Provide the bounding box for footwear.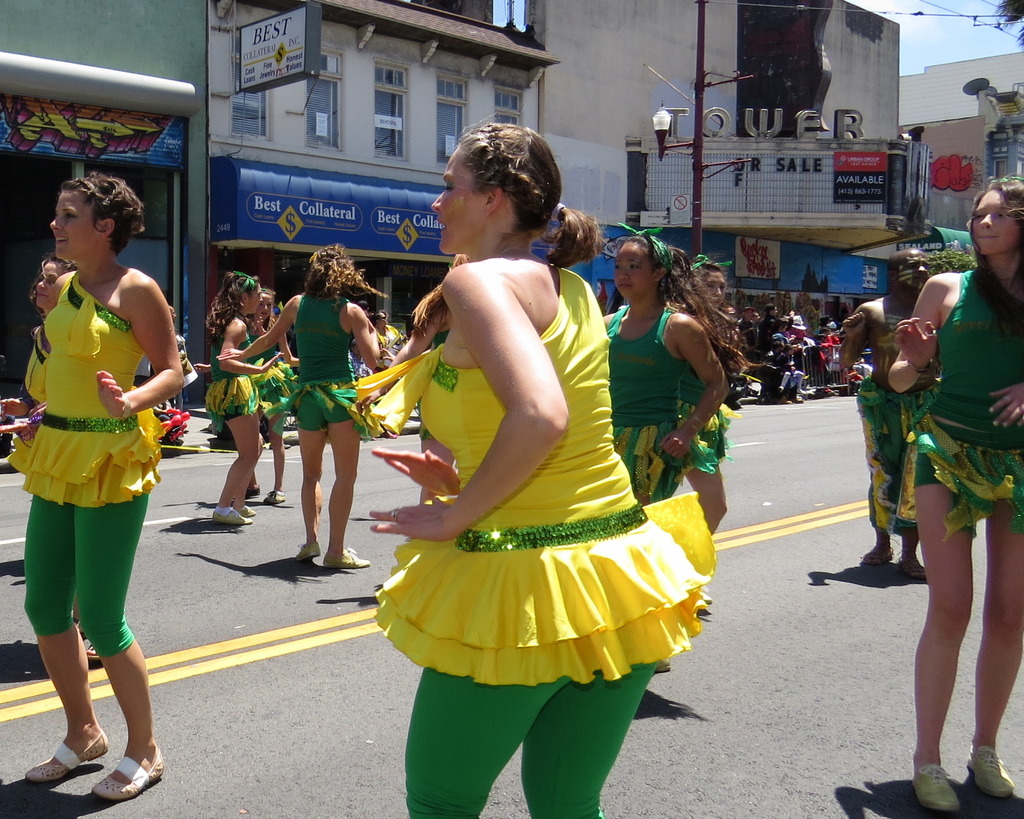
locate(910, 764, 962, 809).
